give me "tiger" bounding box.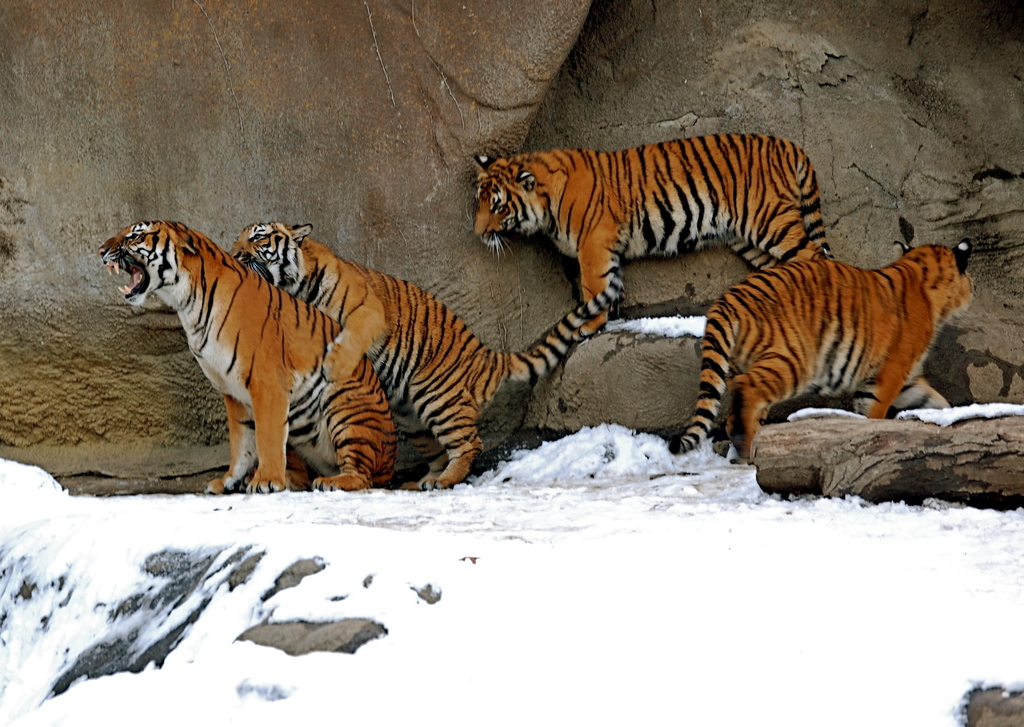
<region>97, 219, 394, 487</region>.
